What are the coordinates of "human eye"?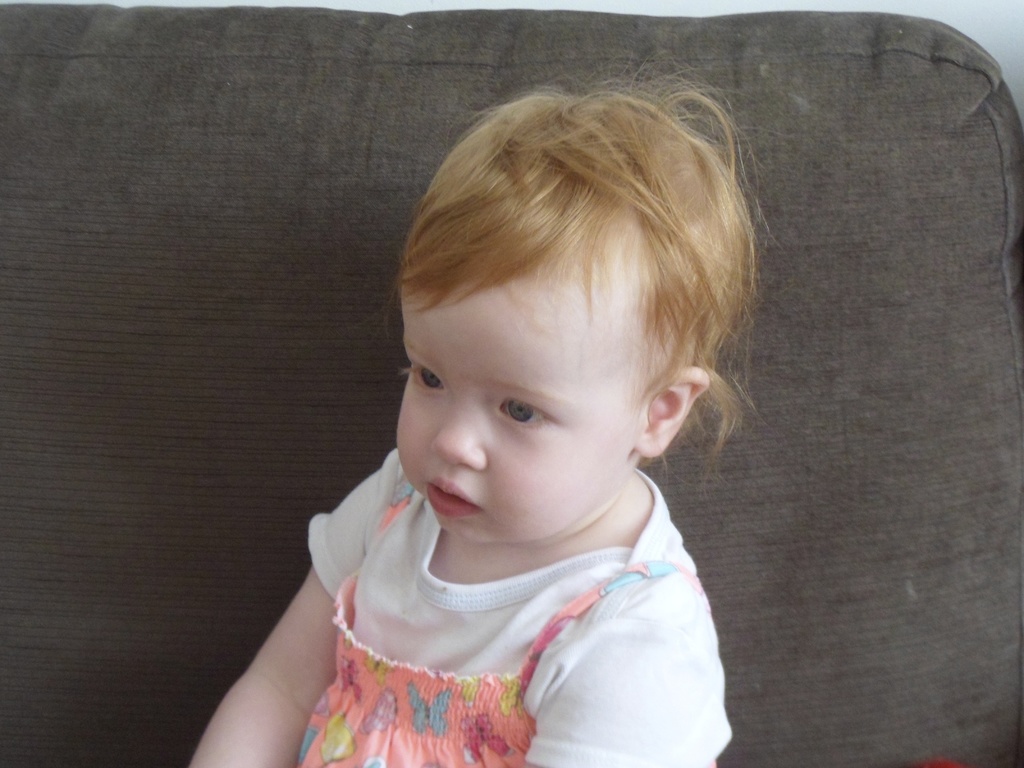
[x1=399, y1=362, x2=447, y2=398].
